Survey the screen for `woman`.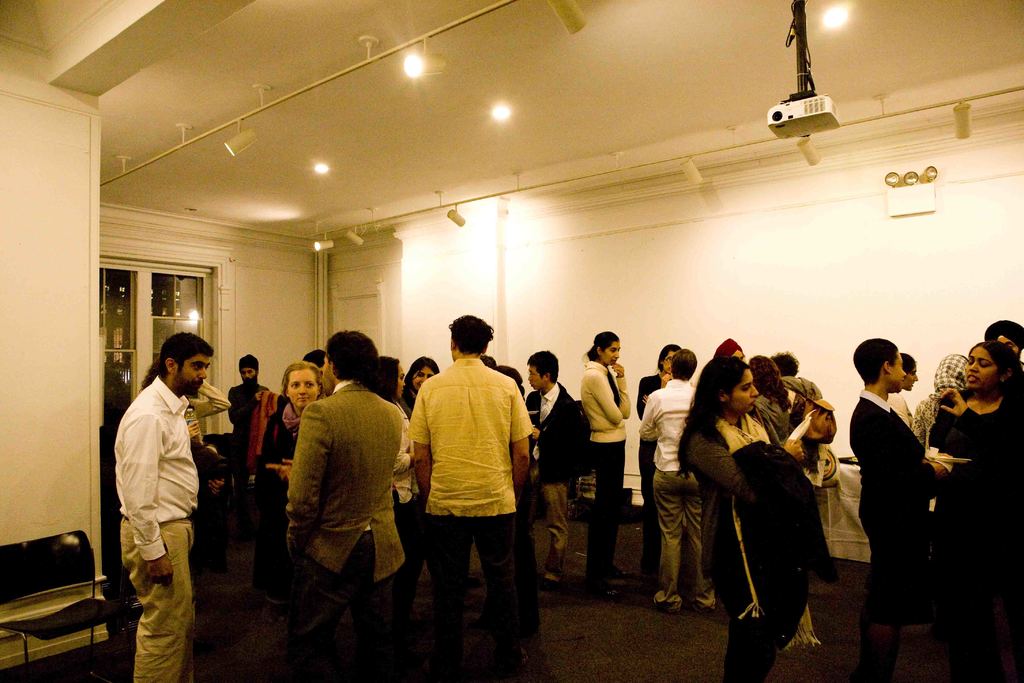
Survey found: [369, 354, 430, 567].
